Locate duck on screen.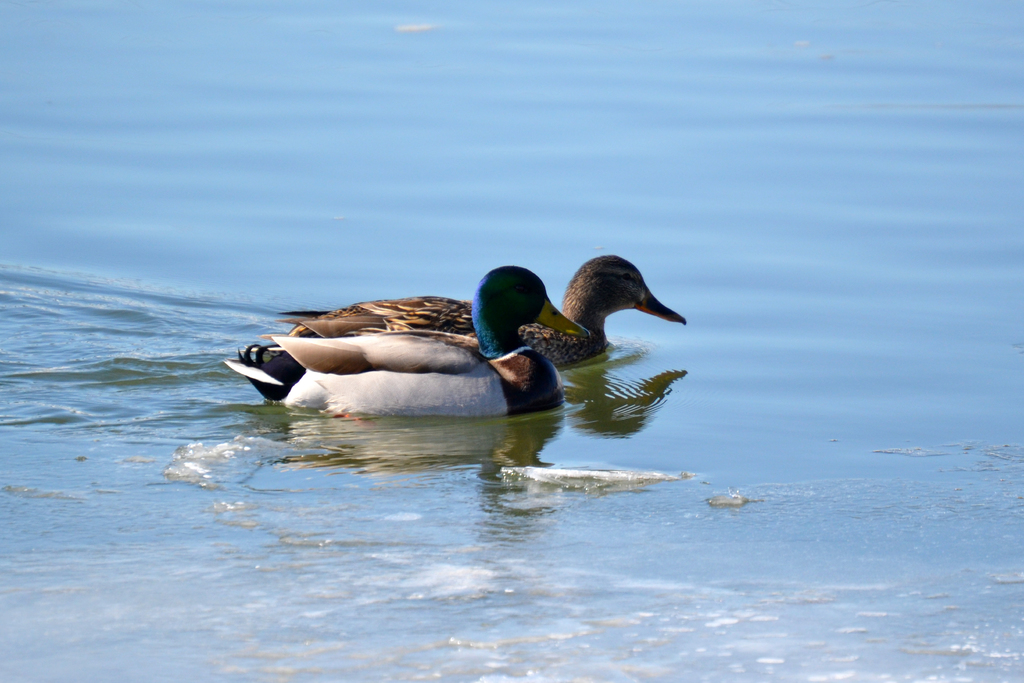
On screen at 276/256/706/404.
